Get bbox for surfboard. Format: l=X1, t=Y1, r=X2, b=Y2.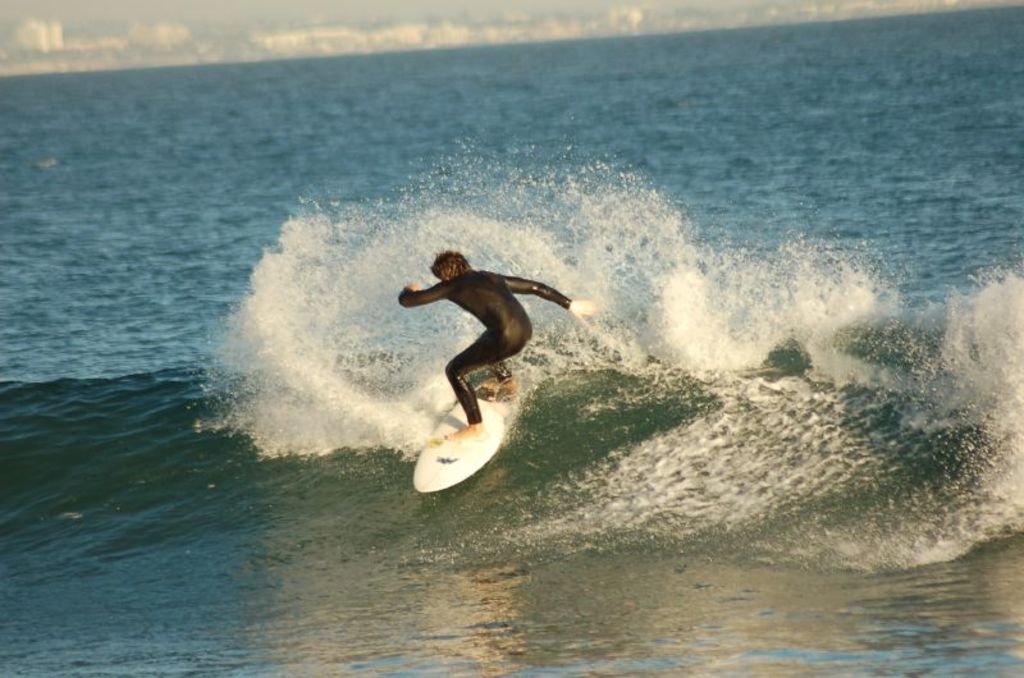
l=412, t=394, r=509, b=495.
